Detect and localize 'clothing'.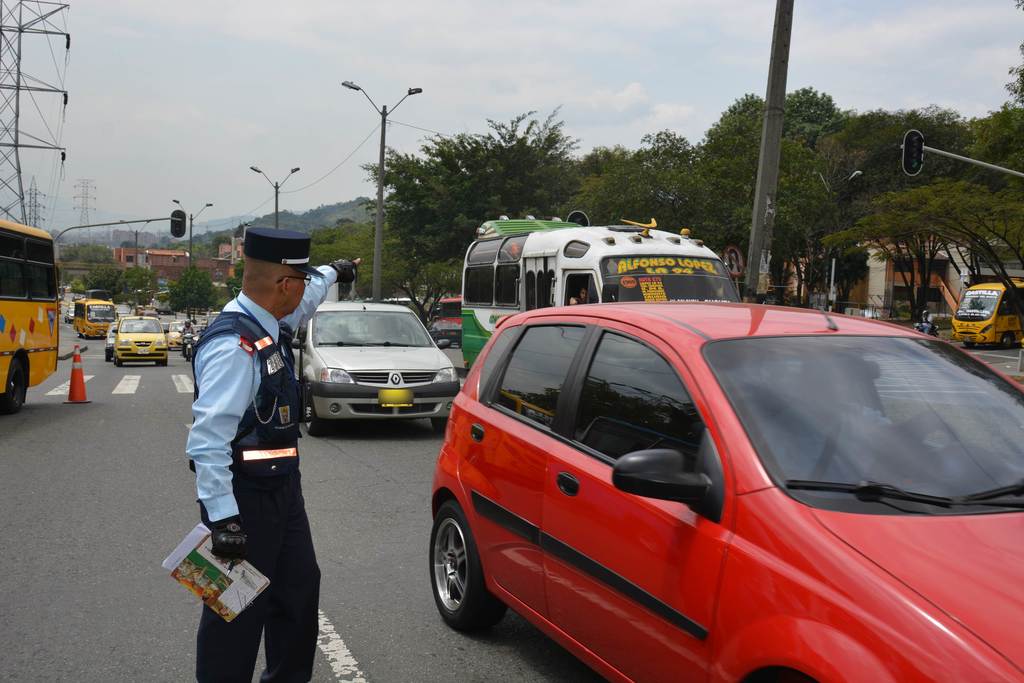
Localized at bbox=(165, 239, 335, 557).
